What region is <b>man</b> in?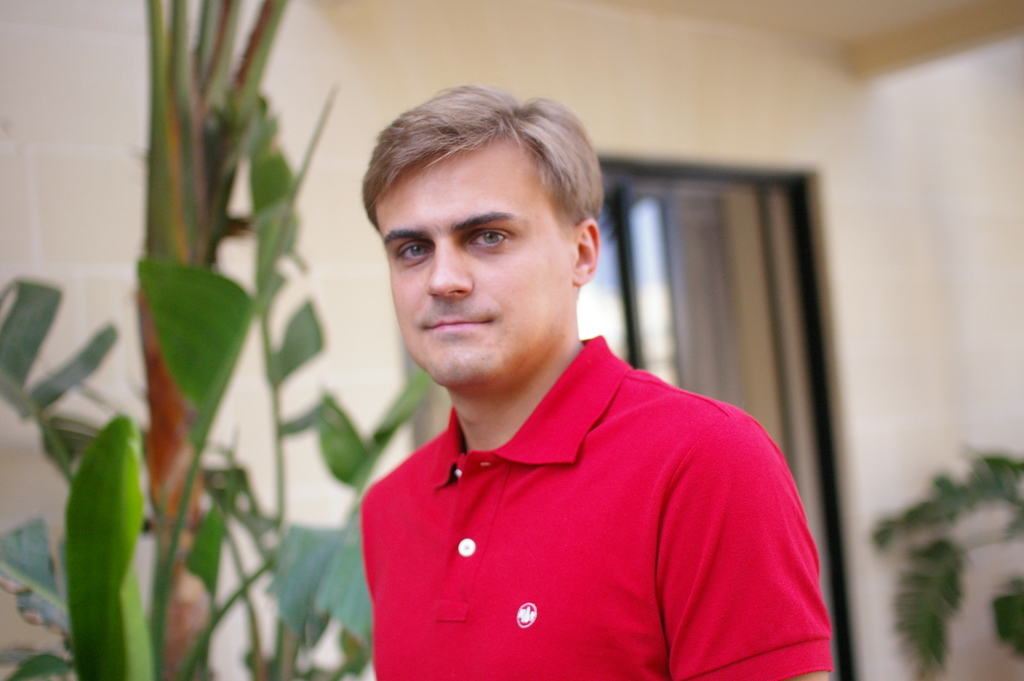
339 117 810 651.
